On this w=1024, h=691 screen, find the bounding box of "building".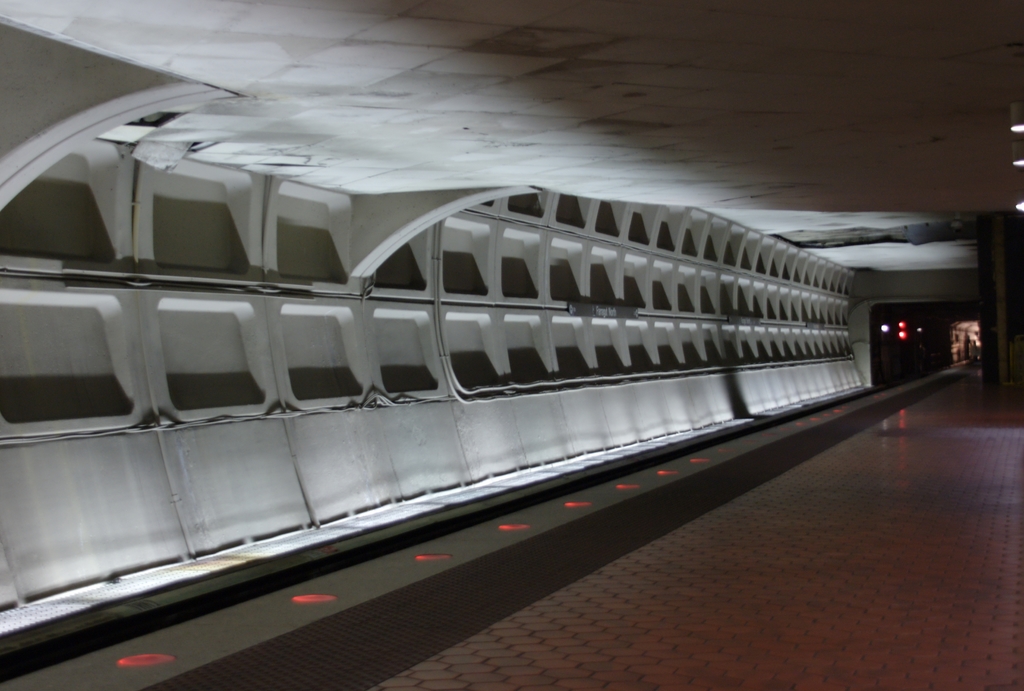
Bounding box: <box>0,0,1023,690</box>.
